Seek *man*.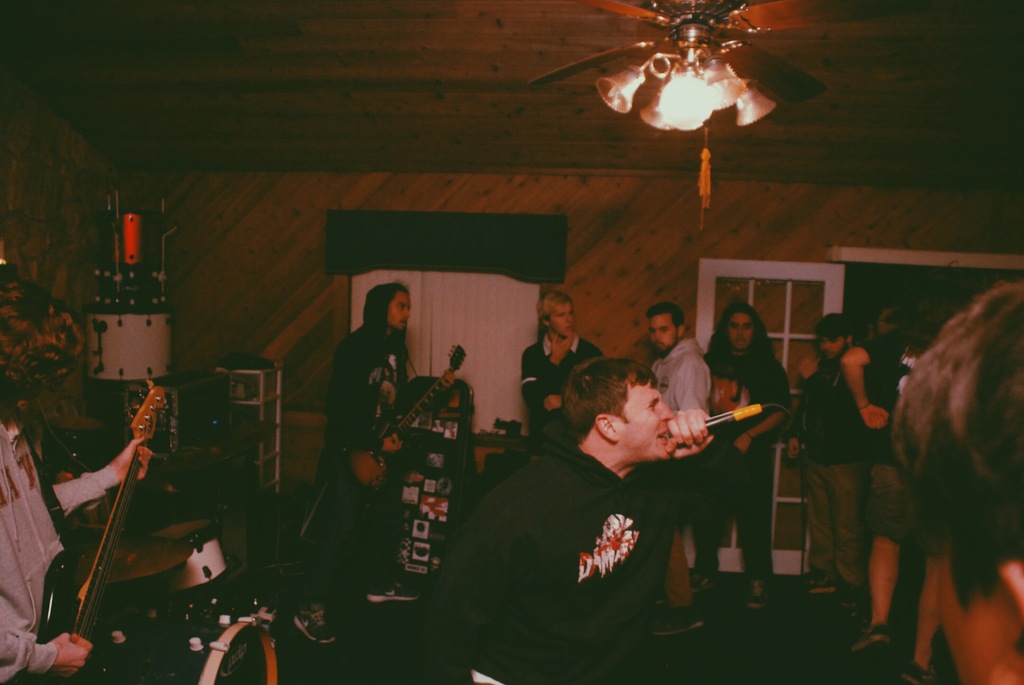
[650,300,714,413].
